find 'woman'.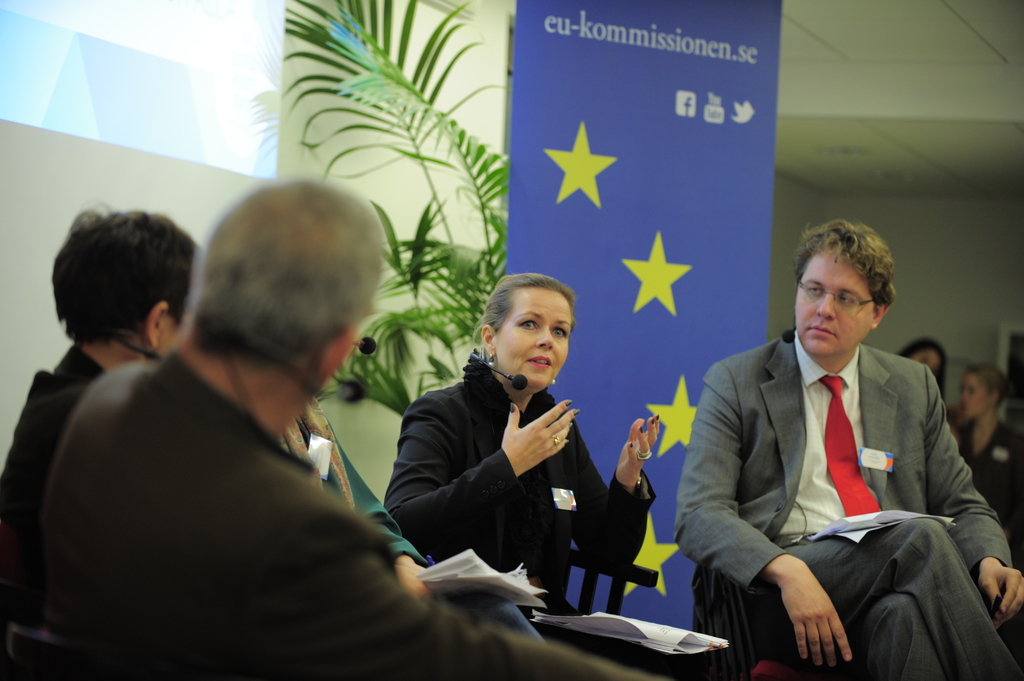
(x1=385, y1=275, x2=711, y2=679).
